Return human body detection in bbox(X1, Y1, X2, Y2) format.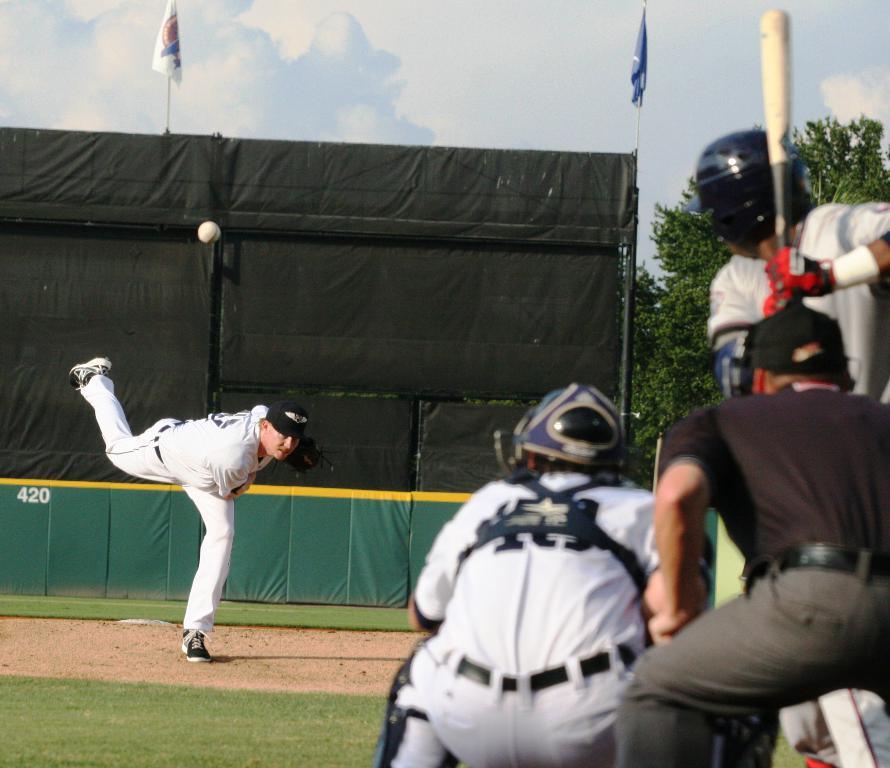
bbox(633, 334, 887, 761).
